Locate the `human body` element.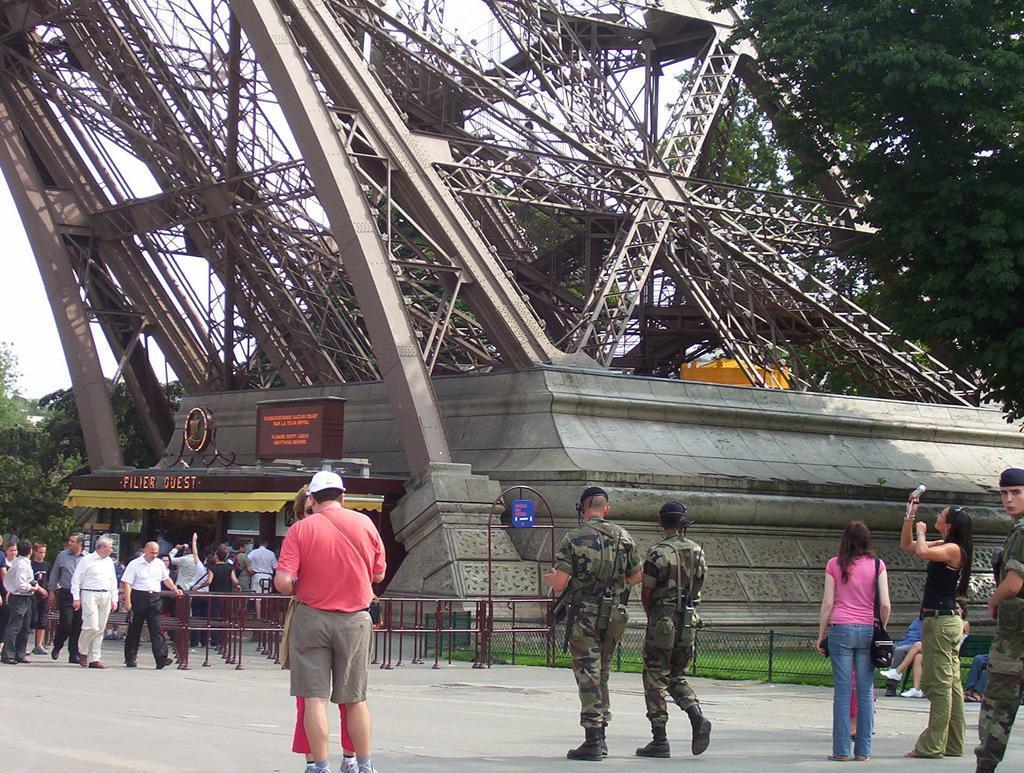
Element bbox: (292,699,357,772).
